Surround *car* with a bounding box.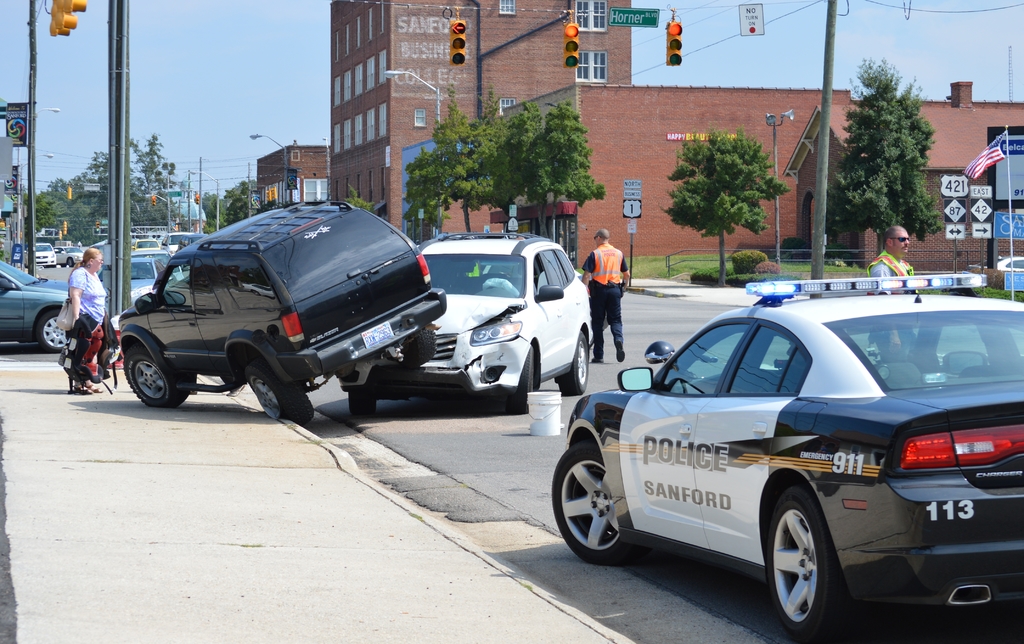
<bbox>566, 281, 1020, 634</bbox>.
